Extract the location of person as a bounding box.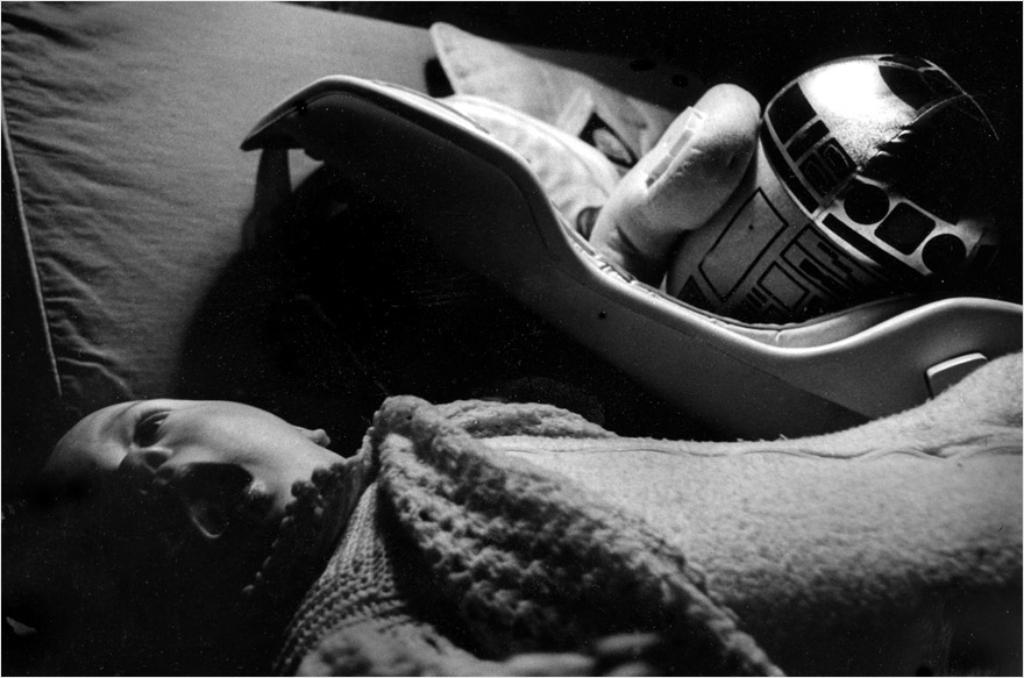
left=44, top=398, right=641, bottom=677.
